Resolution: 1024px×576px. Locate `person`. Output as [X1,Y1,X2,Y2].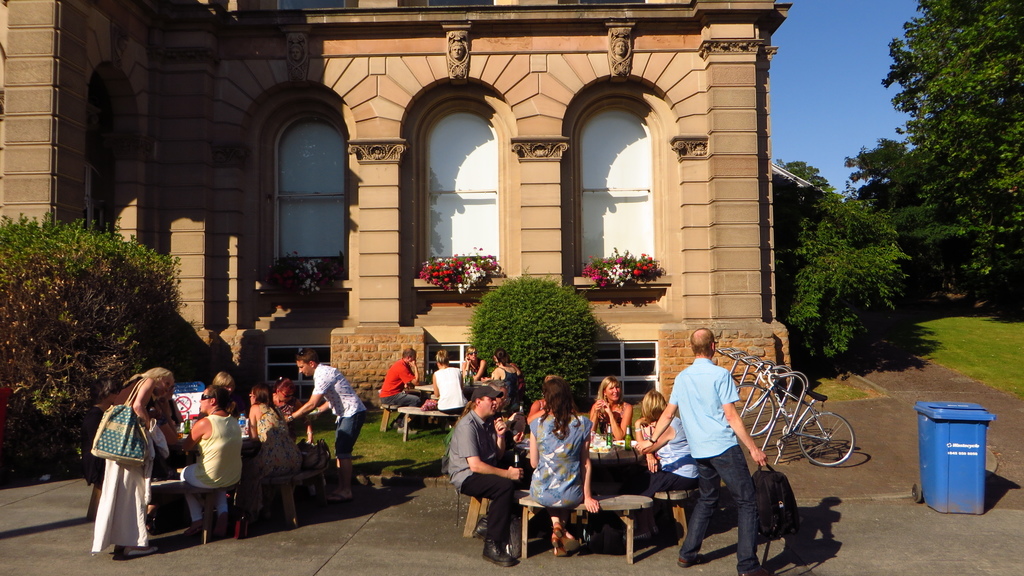
[247,383,302,522].
